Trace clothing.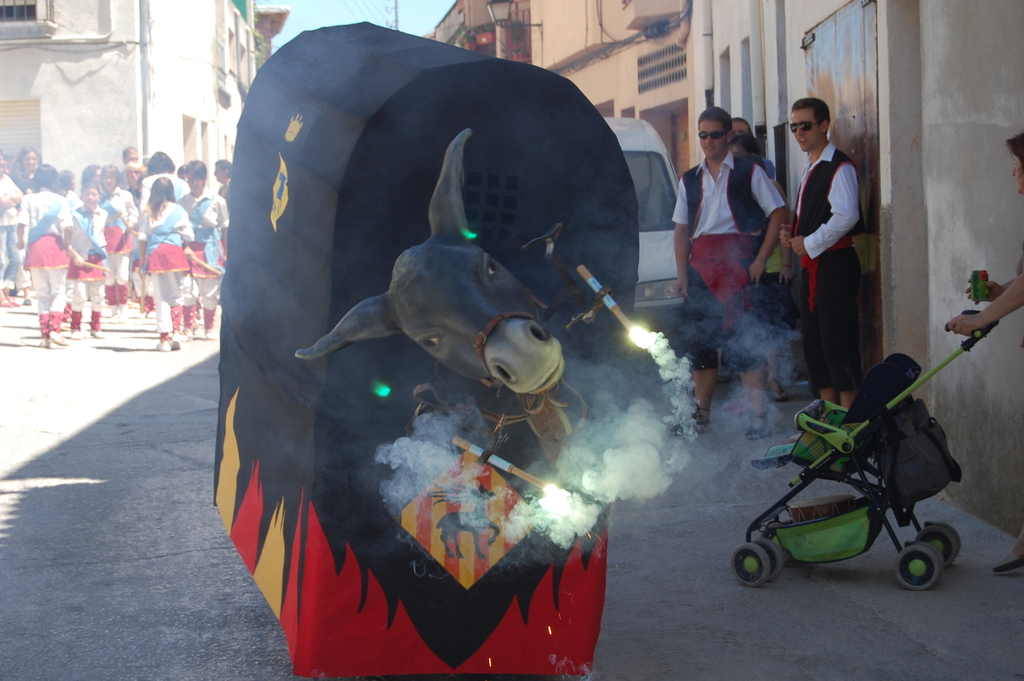
Traced to (left=191, top=188, right=223, bottom=246).
